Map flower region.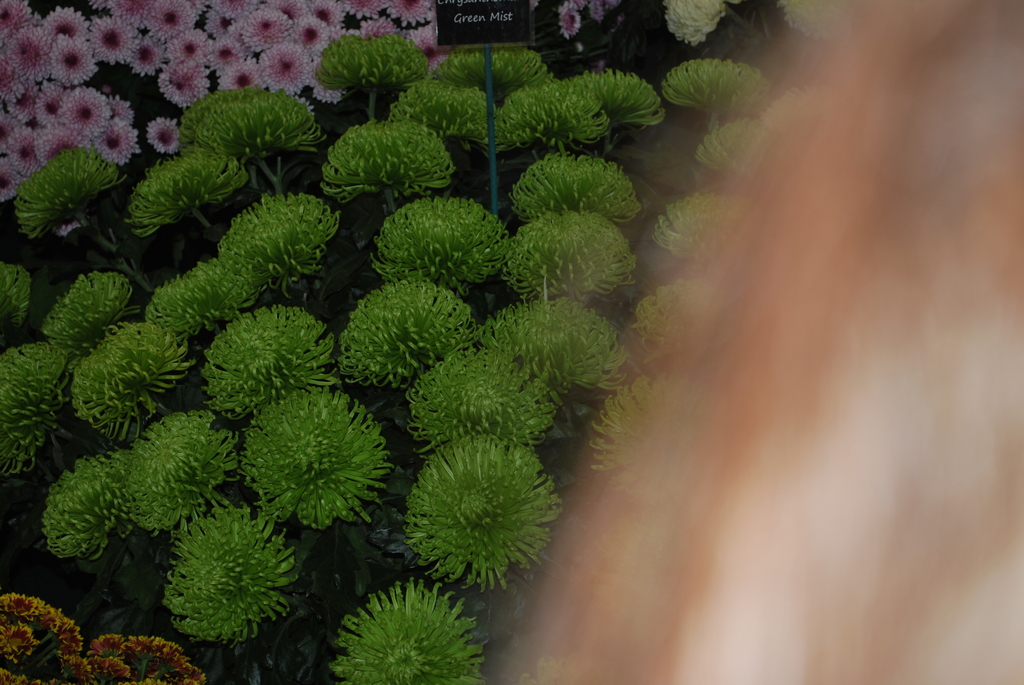
Mapped to 51/206/83/236.
